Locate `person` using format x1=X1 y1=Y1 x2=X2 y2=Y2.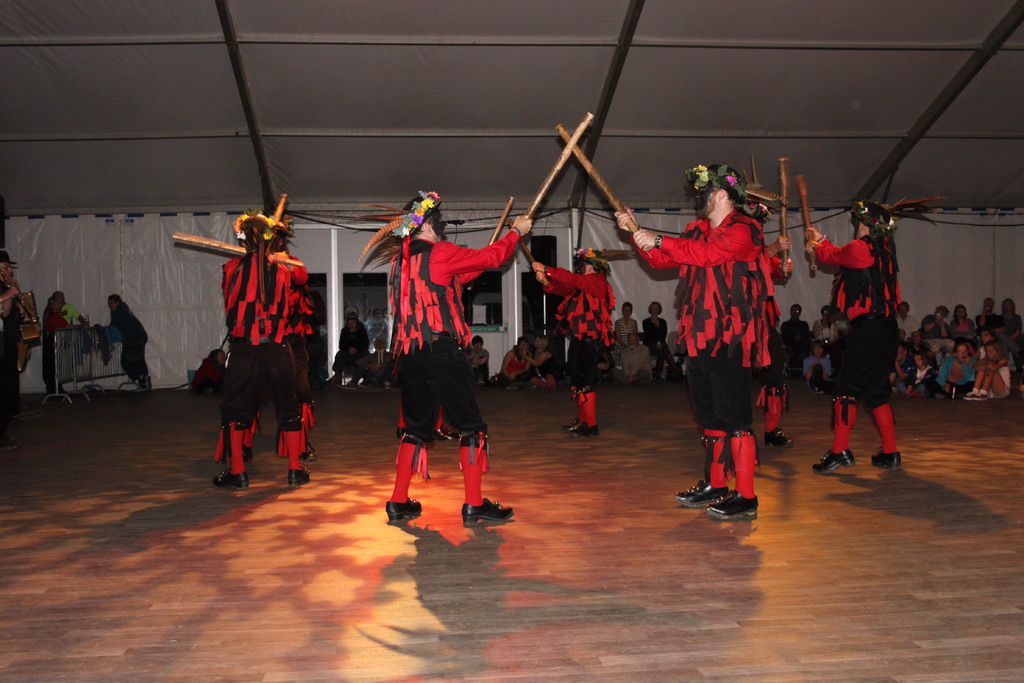
x1=747 y1=199 x2=801 y2=468.
